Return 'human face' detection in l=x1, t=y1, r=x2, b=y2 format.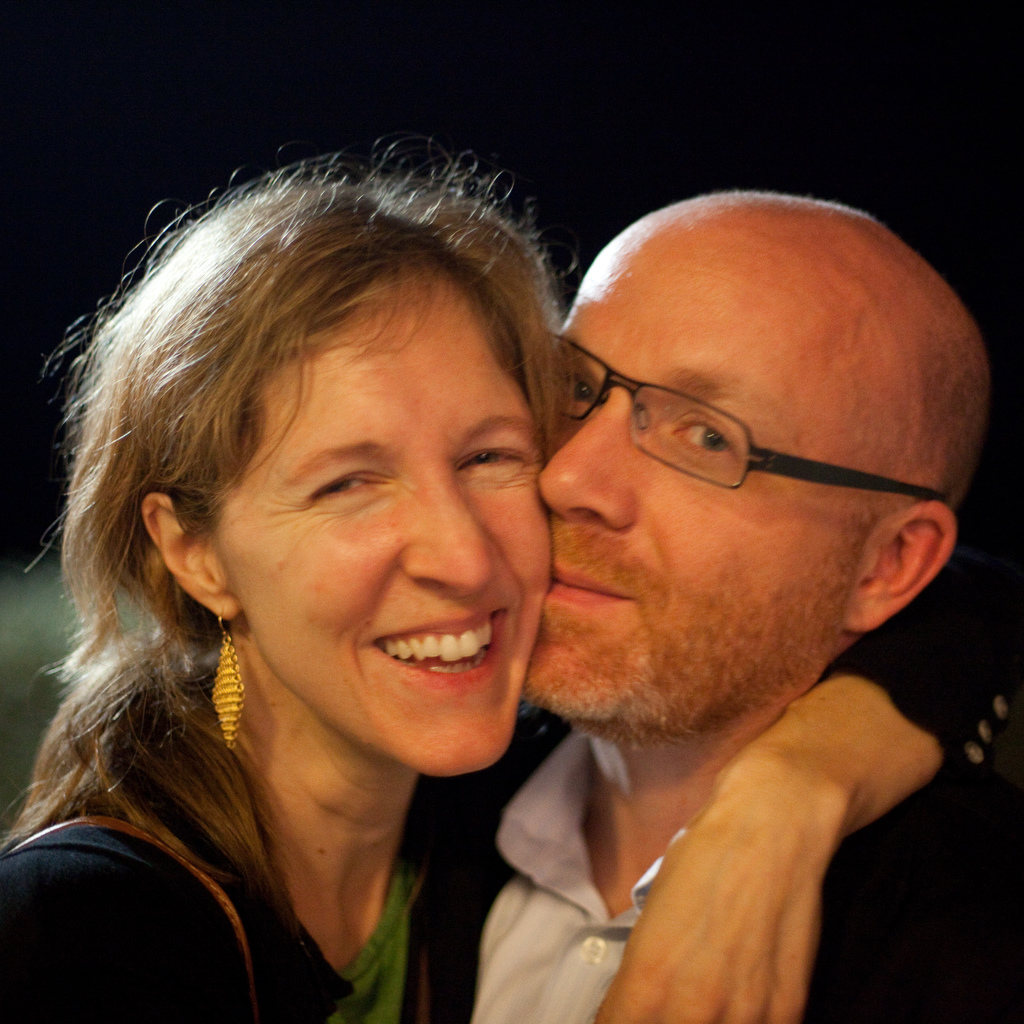
l=211, t=266, r=556, b=777.
